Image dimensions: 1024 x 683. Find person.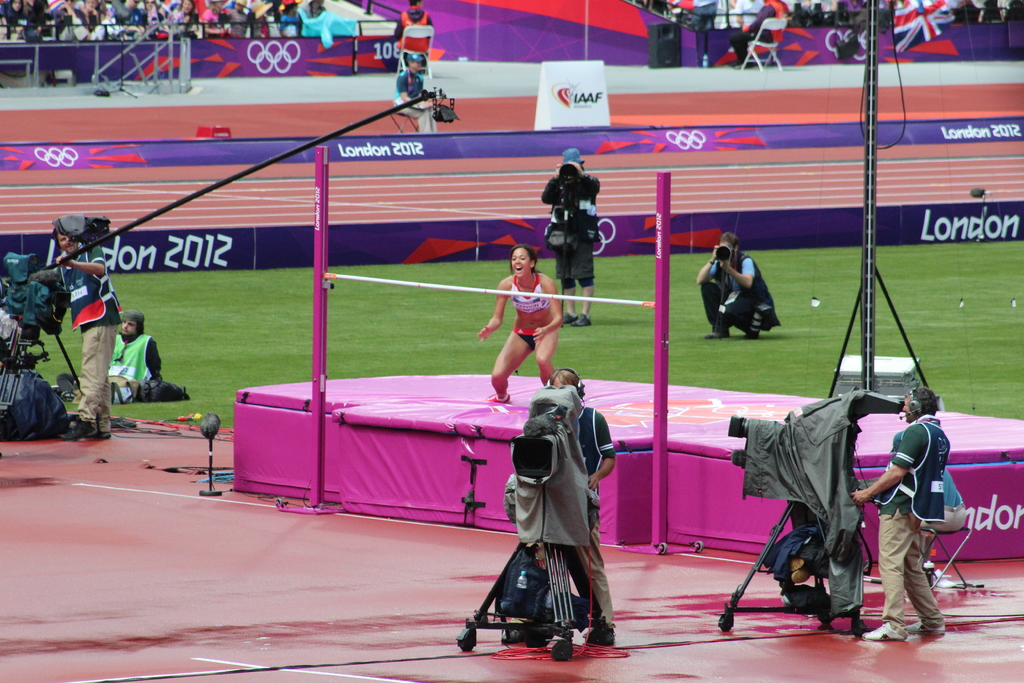
(540, 147, 598, 327).
